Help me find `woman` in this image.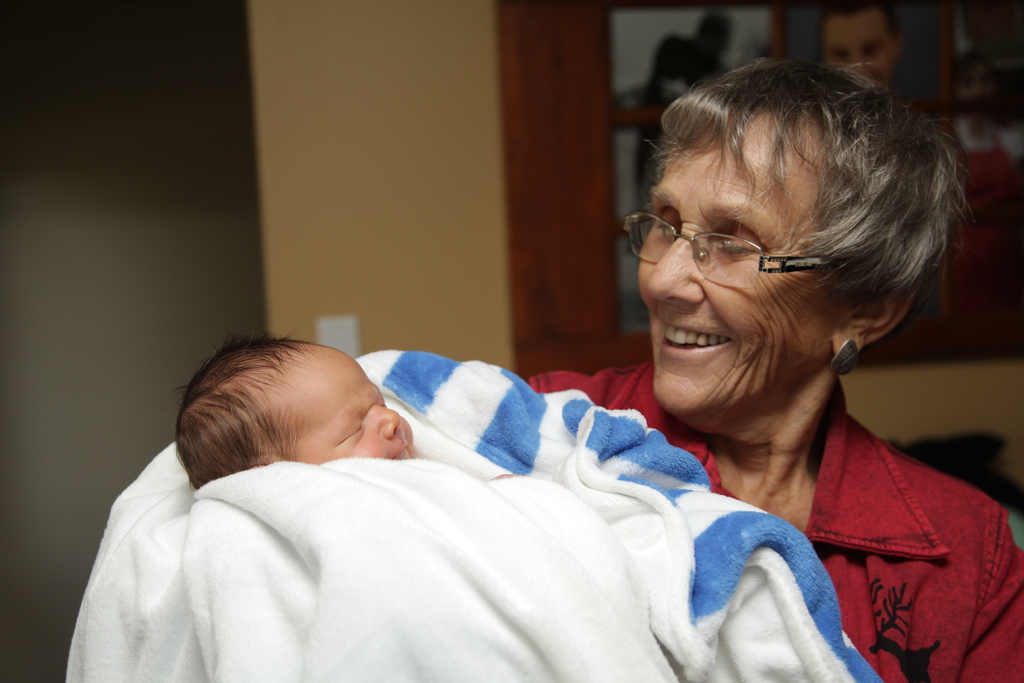
Found it: BBox(513, 54, 1023, 682).
